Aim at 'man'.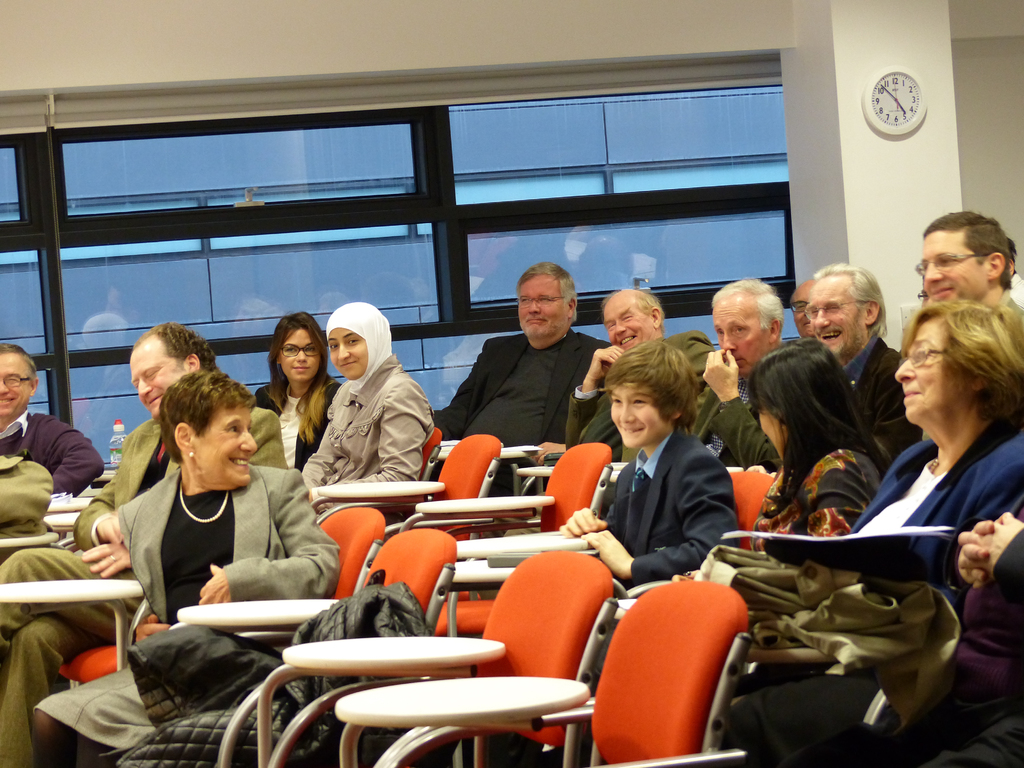
Aimed at box(788, 253, 913, 465).
